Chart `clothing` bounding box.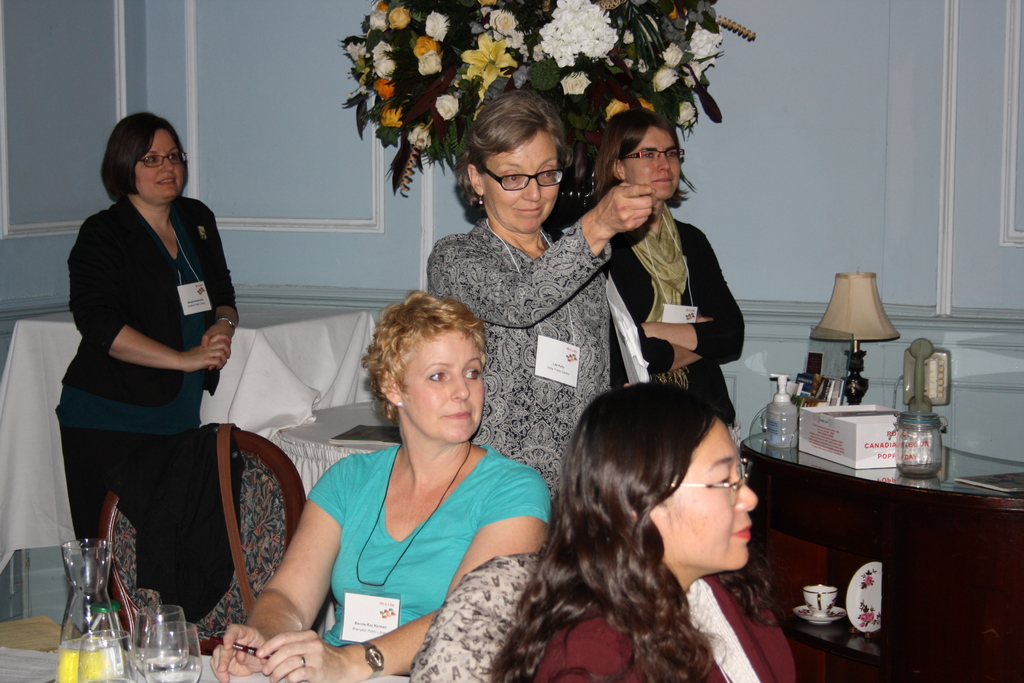
Charted: 60,149,242,612.
